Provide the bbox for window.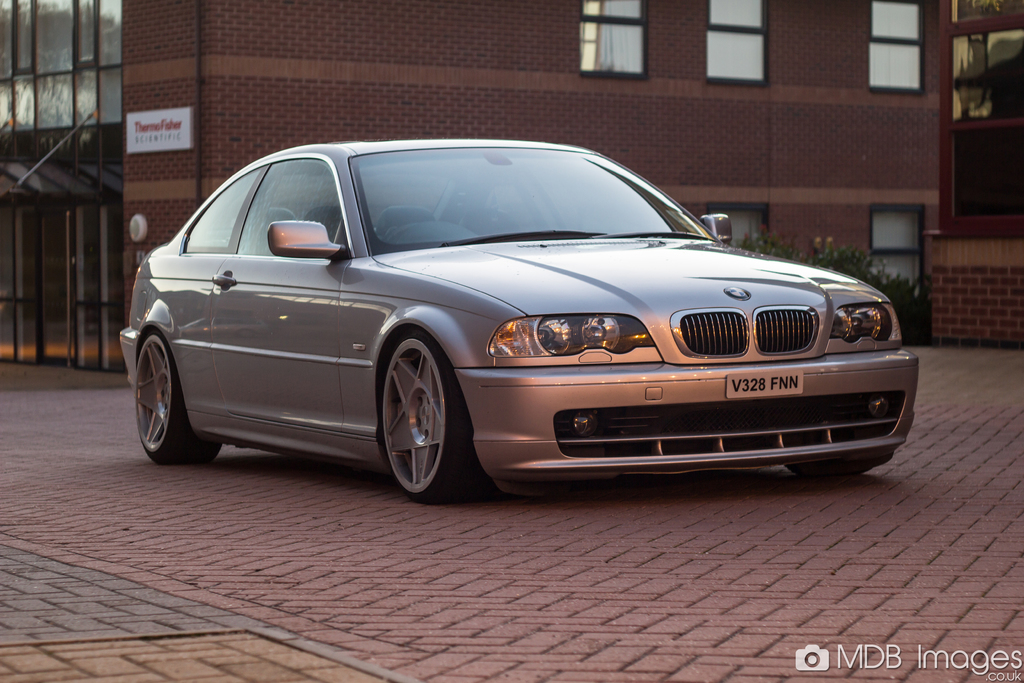
rect(707, 0, 770, 85).
